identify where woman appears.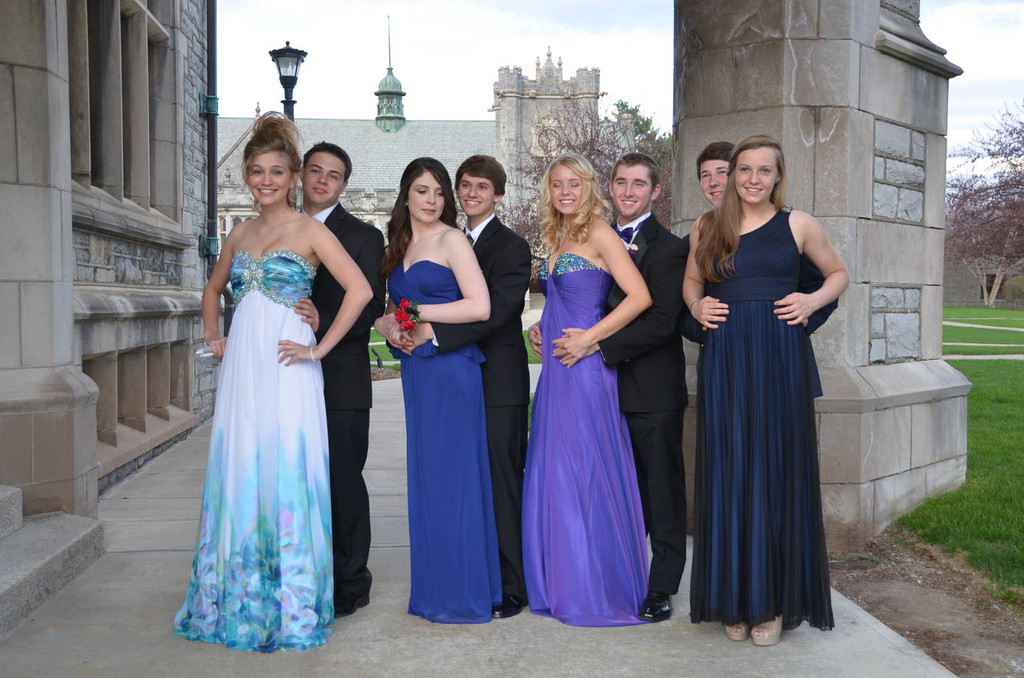
Appears at 690:136:841:653.
